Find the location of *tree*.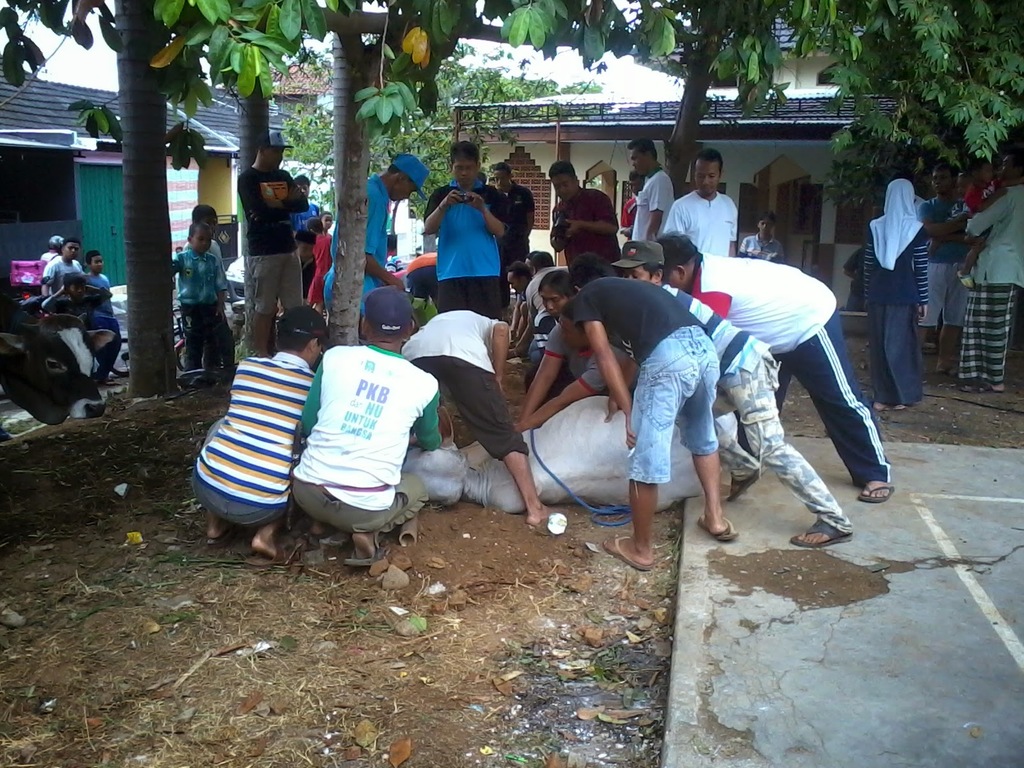
Location: Rect(570, 0, 1023, 266).
